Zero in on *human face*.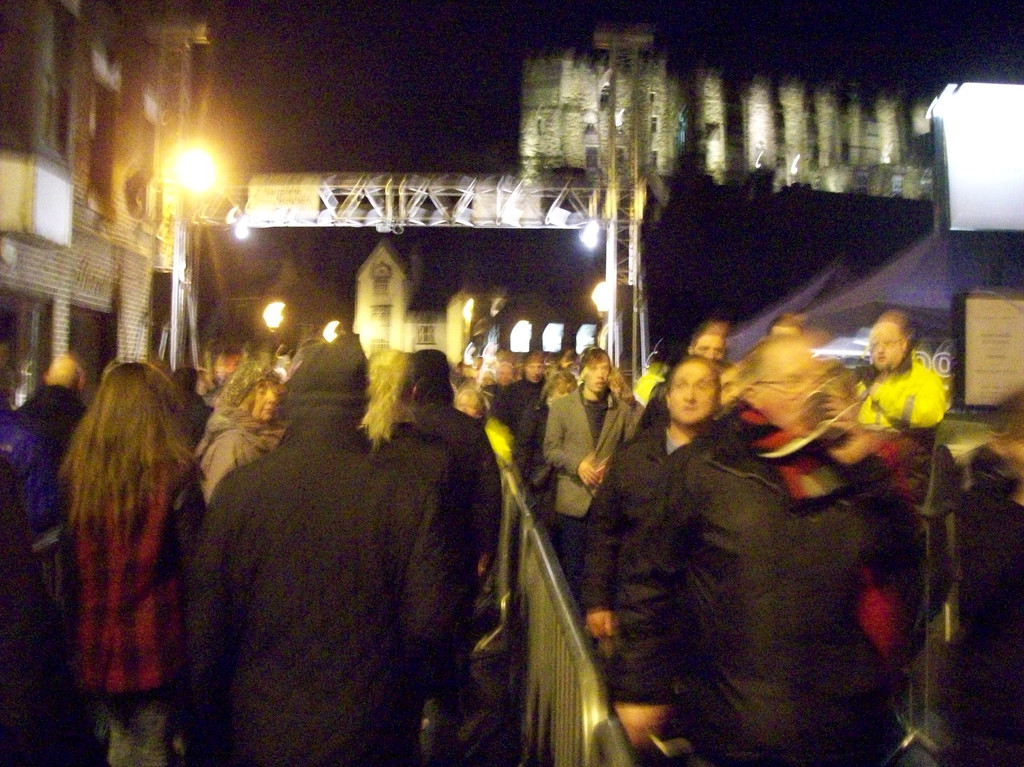
Zeroed in: <box>690,320,733,373</box>.
